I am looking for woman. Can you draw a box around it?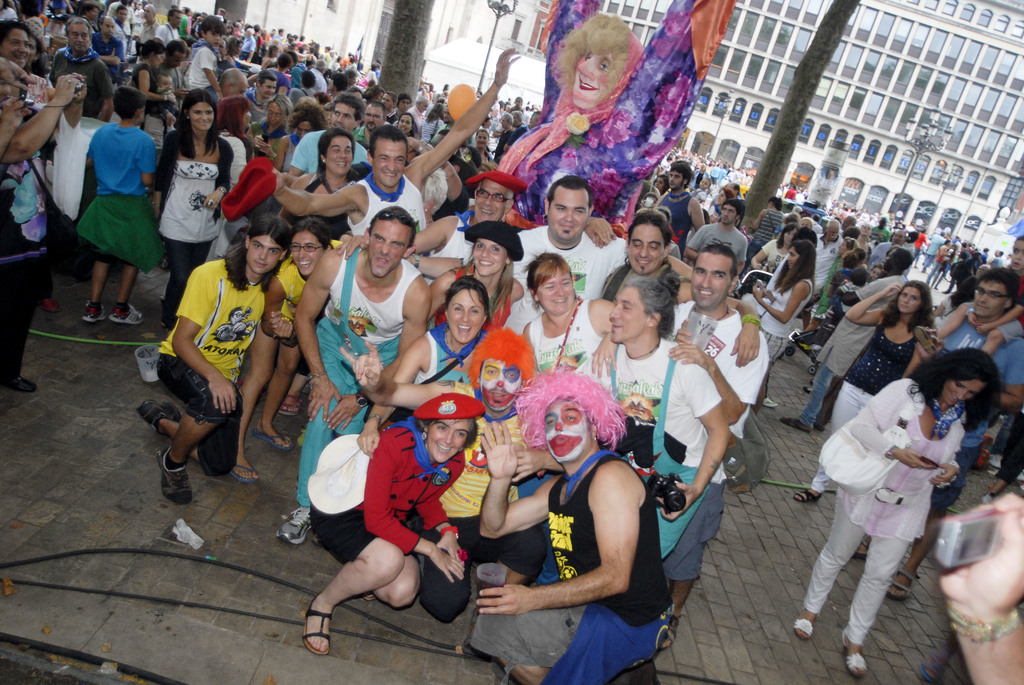
Sure, the bounding box is locate(465, 129, 499, 180).
